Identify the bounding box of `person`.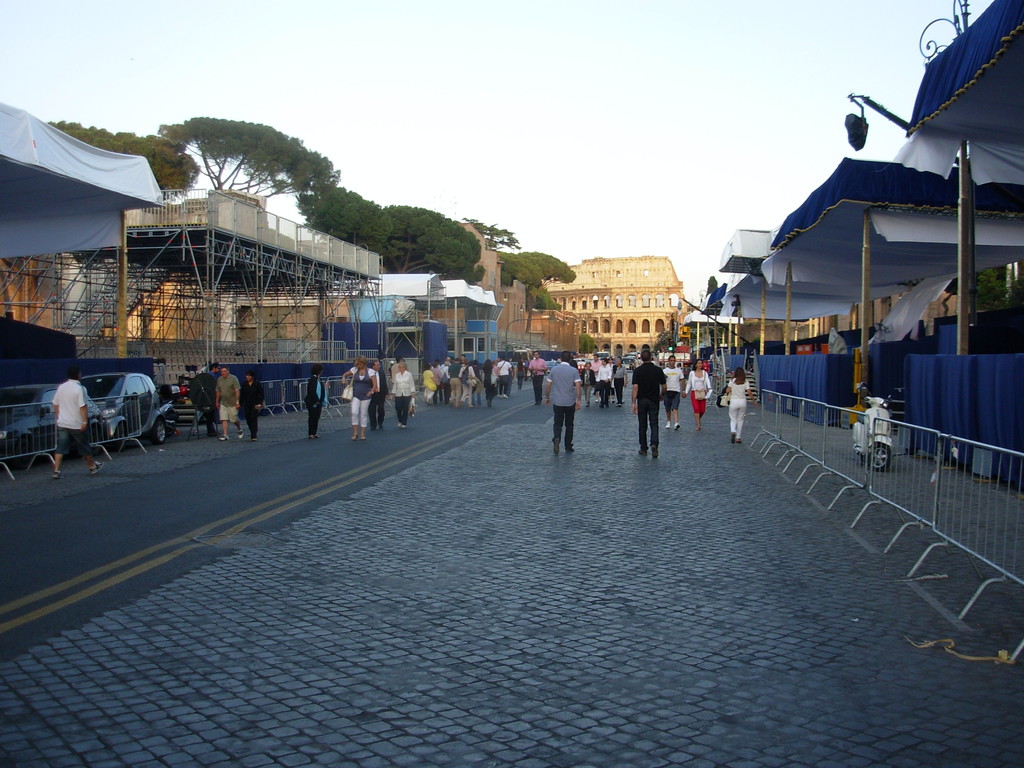
[213, 362, 246, 447].
